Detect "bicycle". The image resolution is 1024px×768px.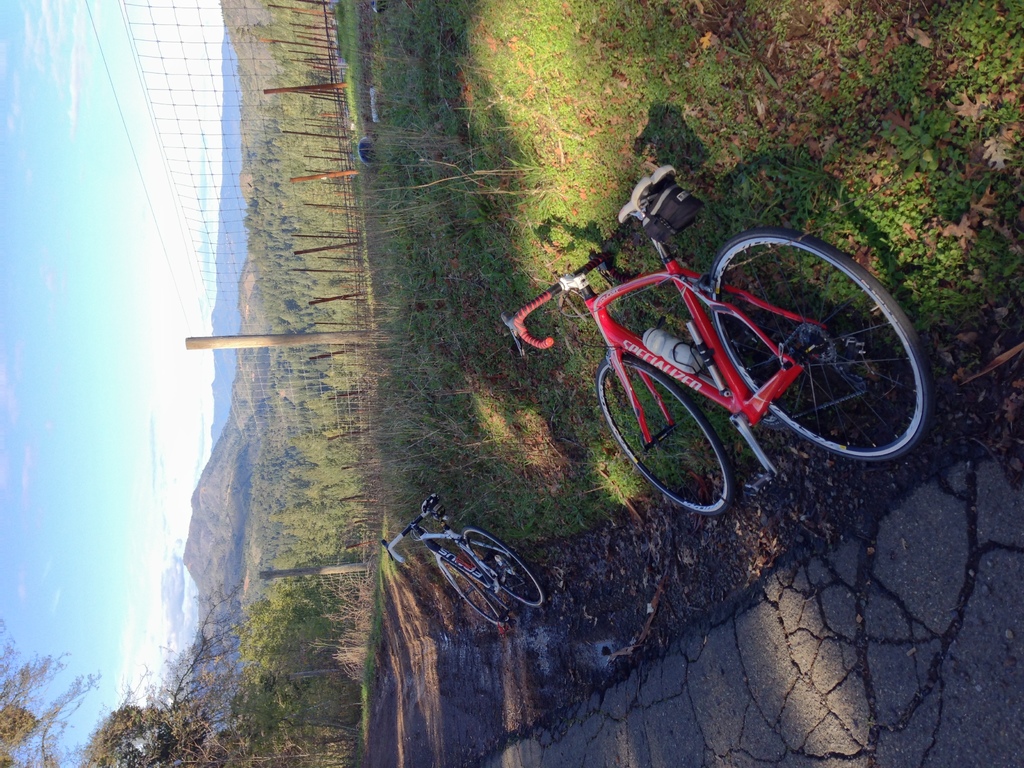
locate(514, 163, 960, 508).
